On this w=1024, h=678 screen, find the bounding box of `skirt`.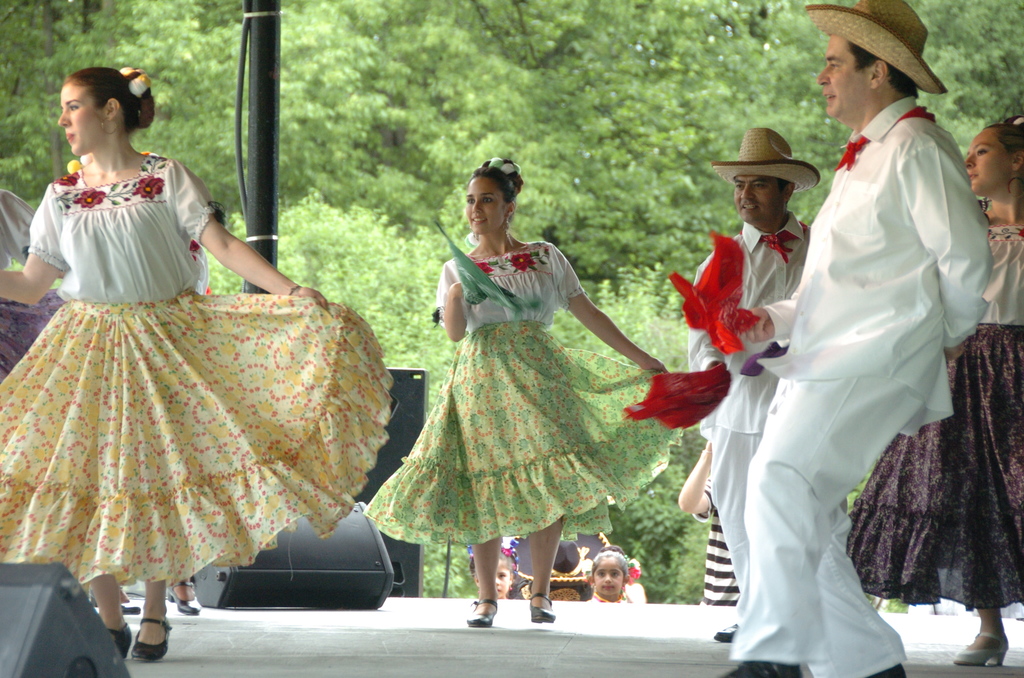
Bounding box: [left=0, top=288, right=397, bottom=591].
